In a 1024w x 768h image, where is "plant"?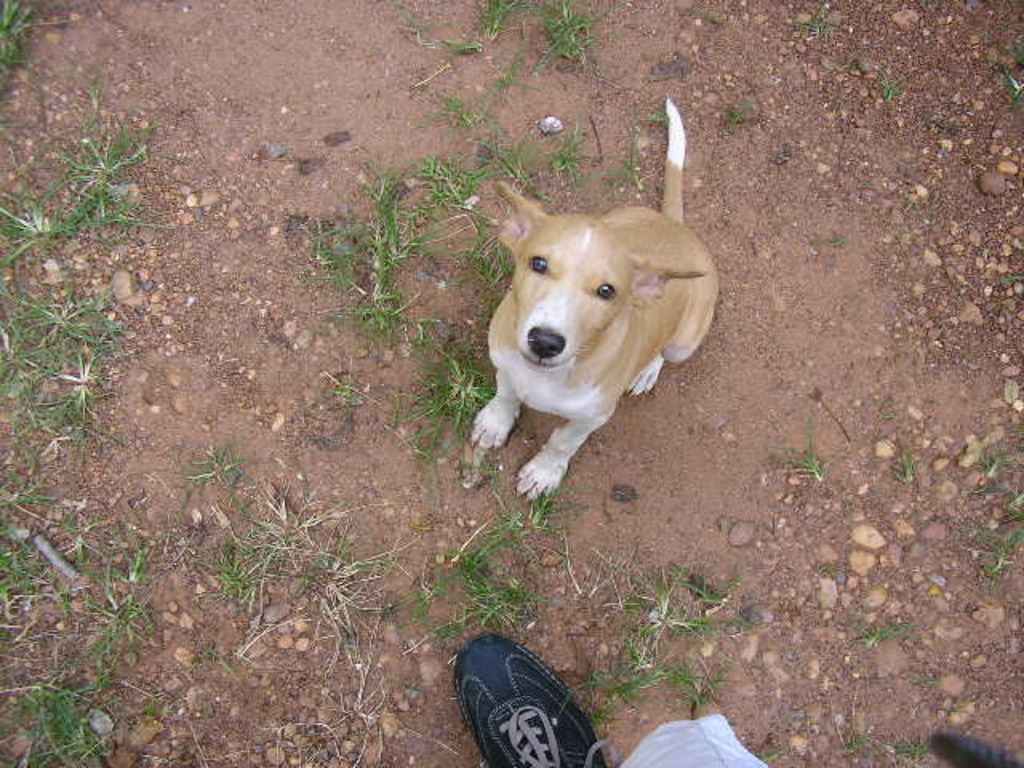
pyautogui.locateOnScreen(907, 674, 944, 691).
